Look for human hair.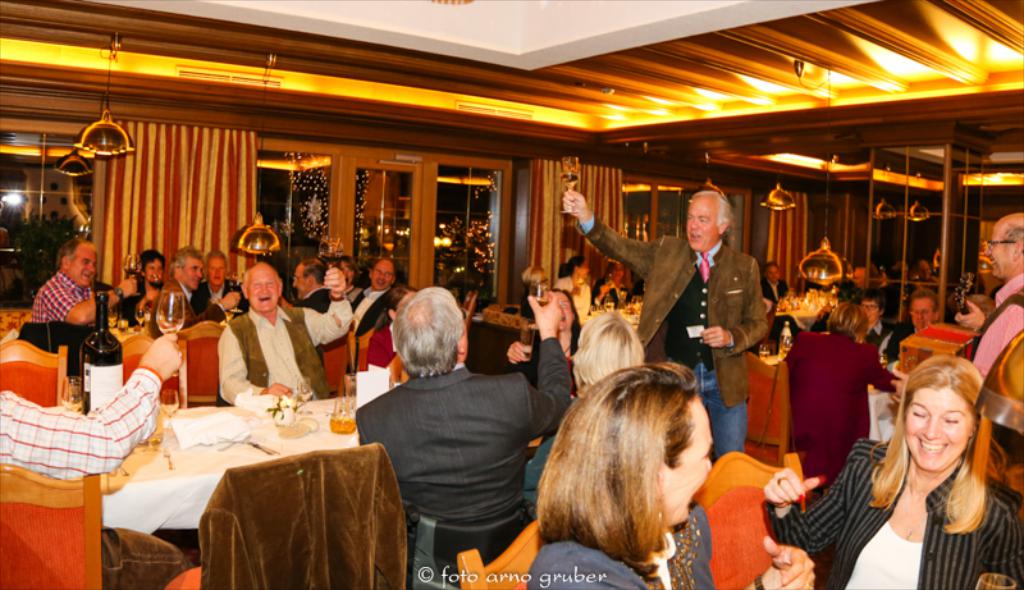
Found: [686, 189, 733, 230].
